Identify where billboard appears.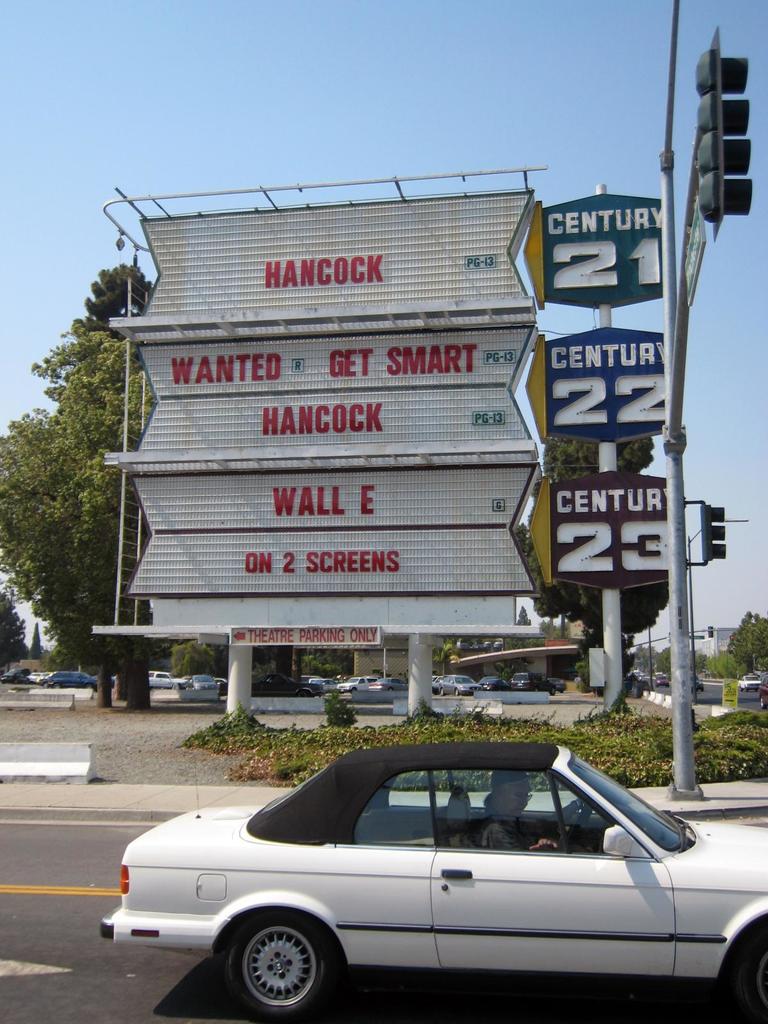
Appears at 110 319 527 458.
